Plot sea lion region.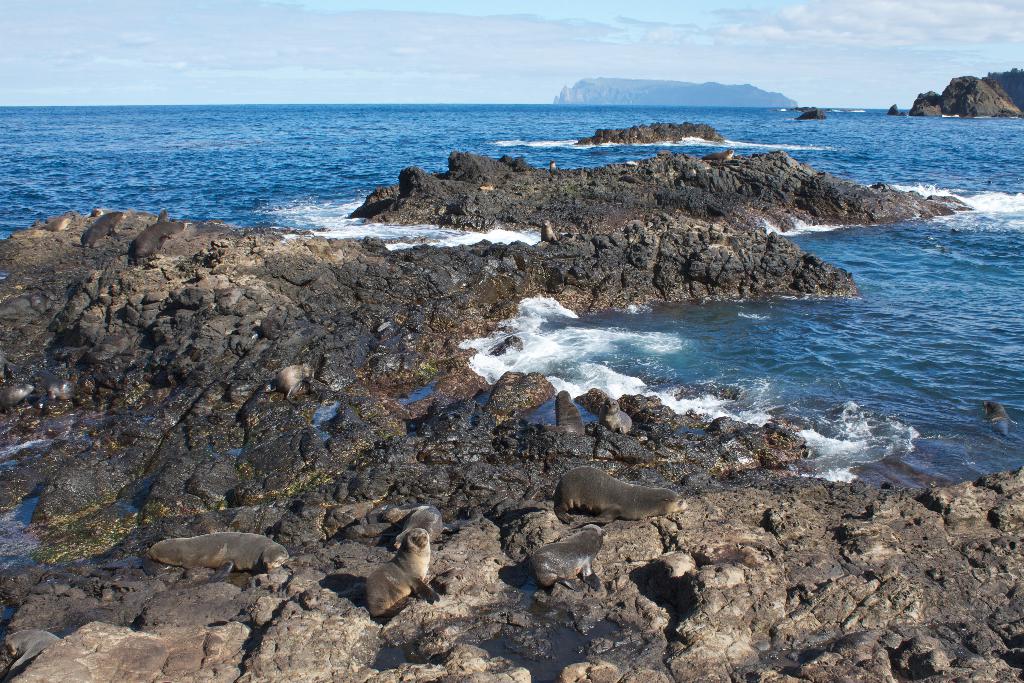
Plotted at <box>550,159,559,174</box>.
